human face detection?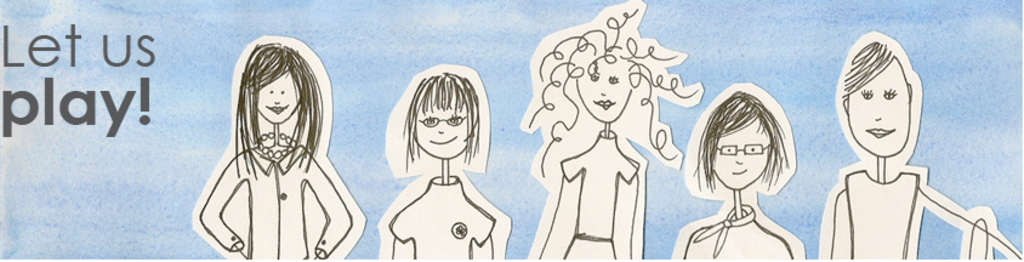
BBox(256, 67, 300, 124)
